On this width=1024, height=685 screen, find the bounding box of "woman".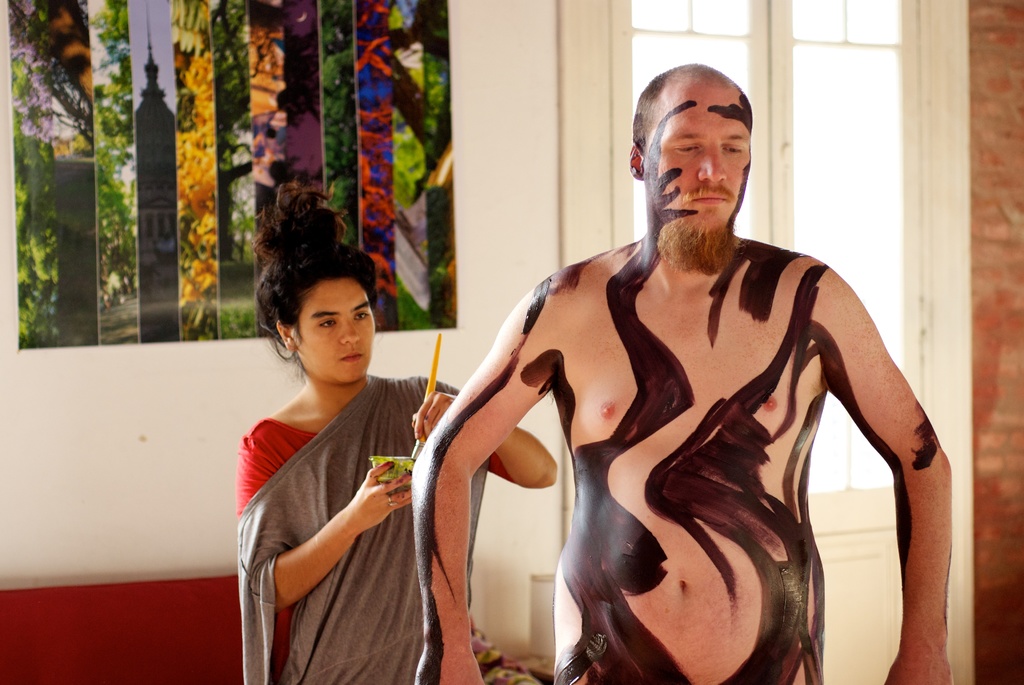
Bounding box: x1=234 y1=202 x2=568 y2=684.
